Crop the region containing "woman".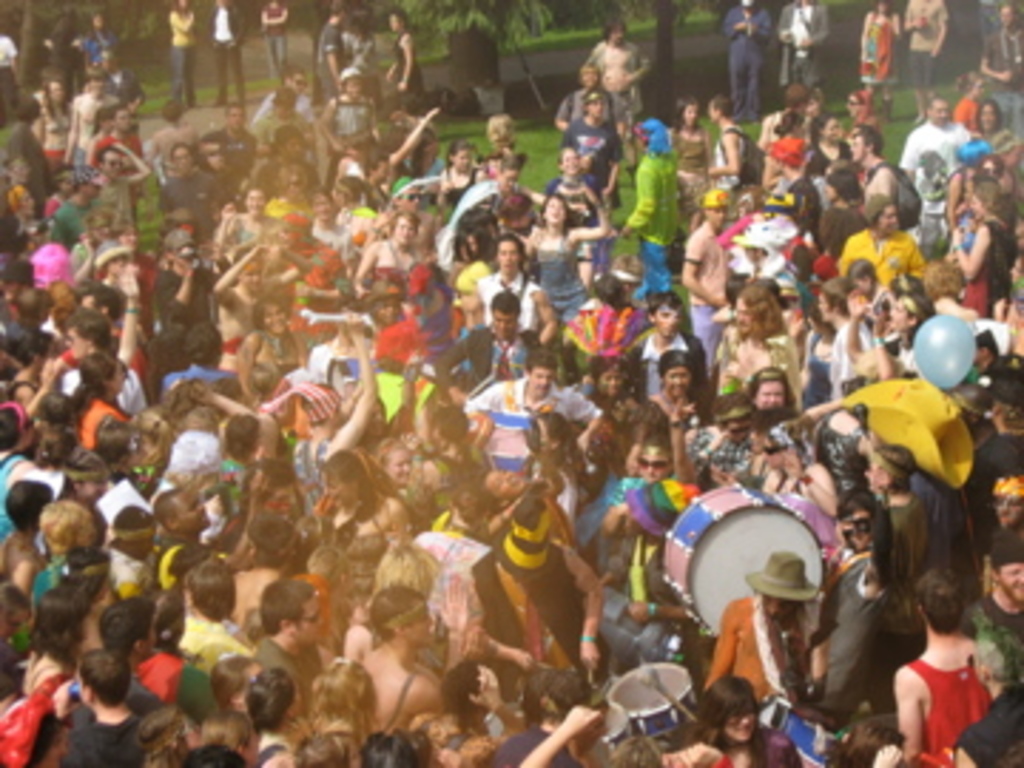
Crop region: box=[805, 111, 853, 208].
